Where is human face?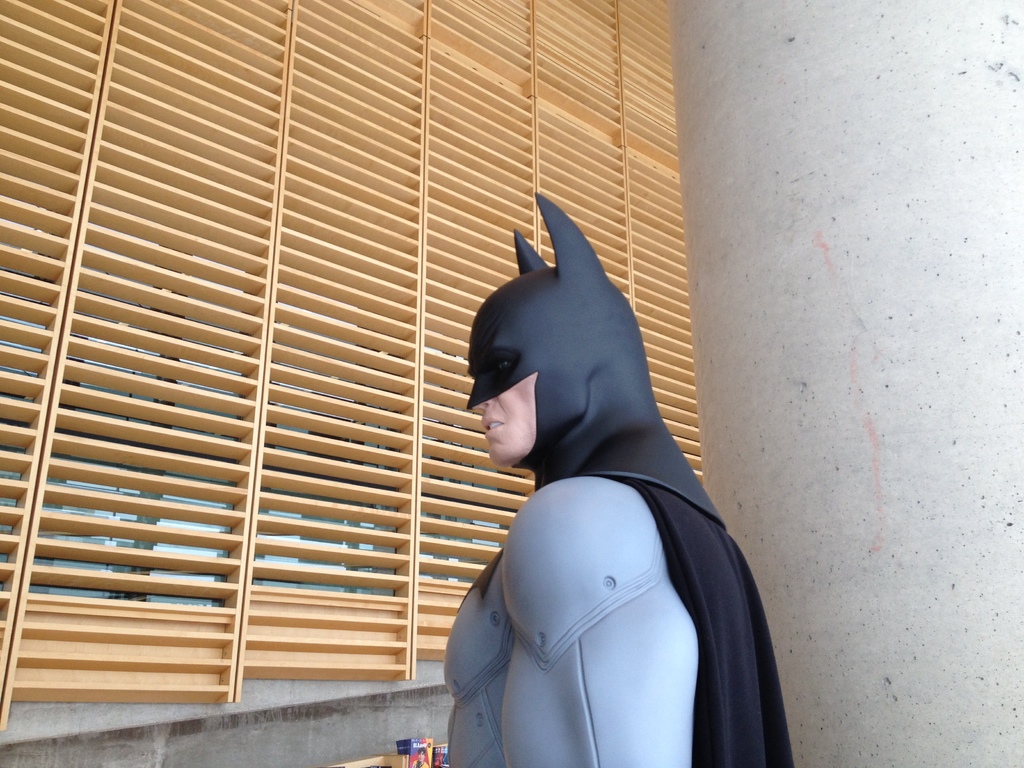
<bbox>463, 325, 538, 468</bbox>.
